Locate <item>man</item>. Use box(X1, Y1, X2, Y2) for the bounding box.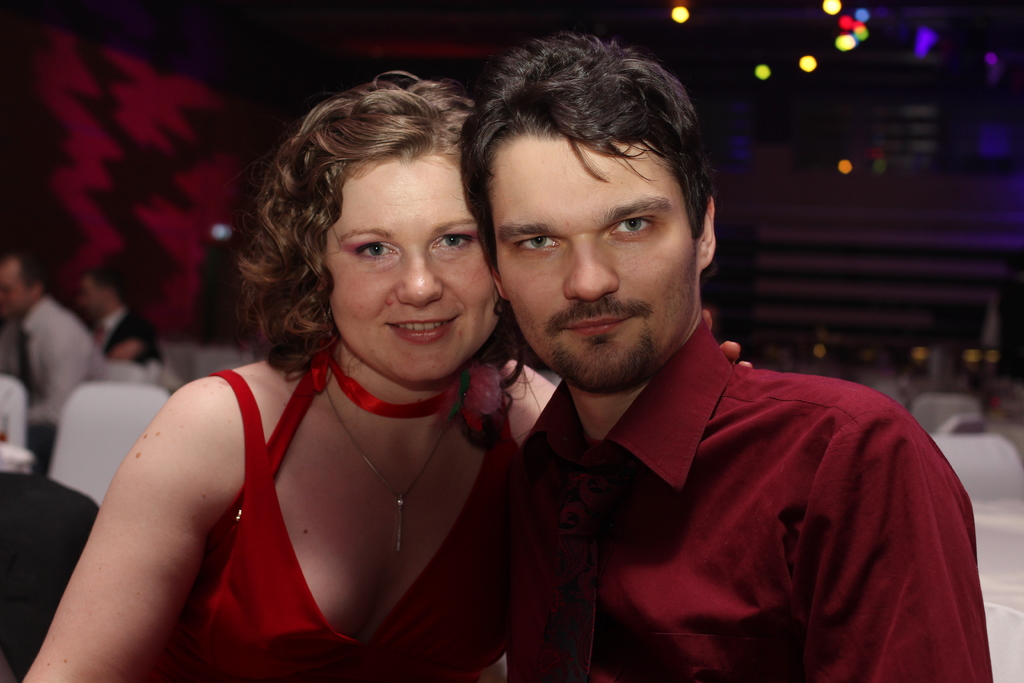
box(0, 247, 118, 477).
